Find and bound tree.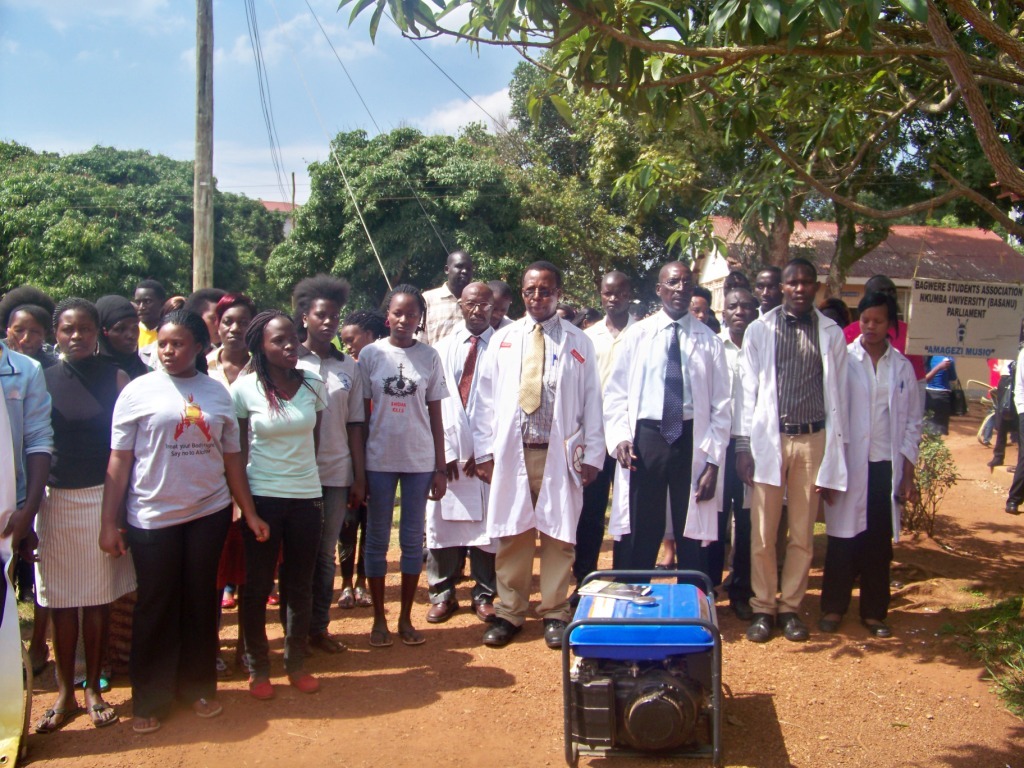
Bound: x1=266 y1=130 x2=553 y2=355.
